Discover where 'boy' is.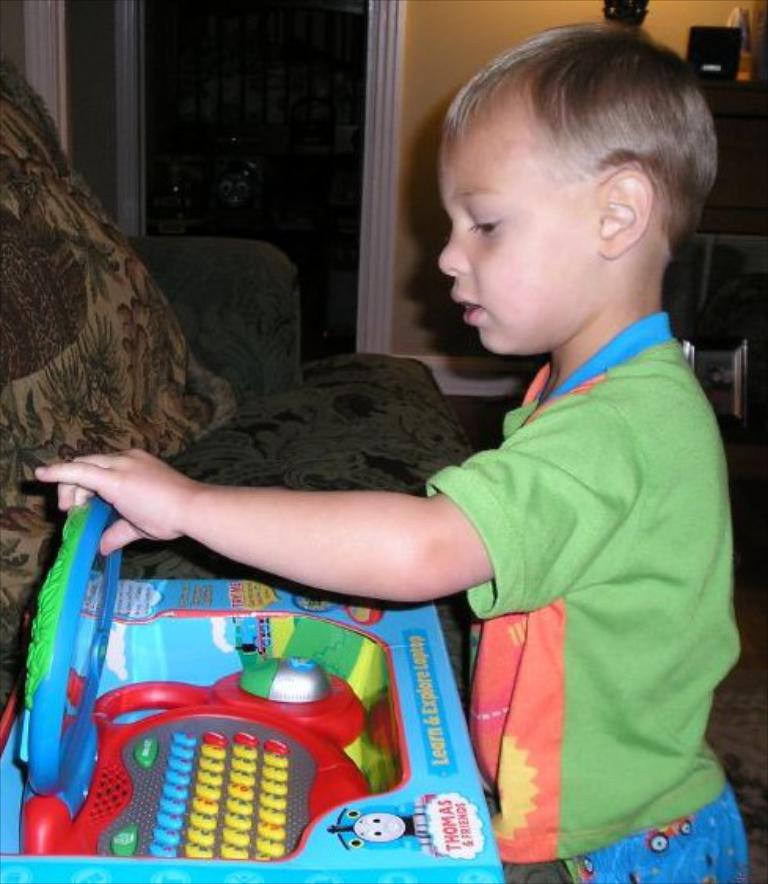
Discovered at {"left": 28, "top": 19, "right": 741, "bottom": 882}.
